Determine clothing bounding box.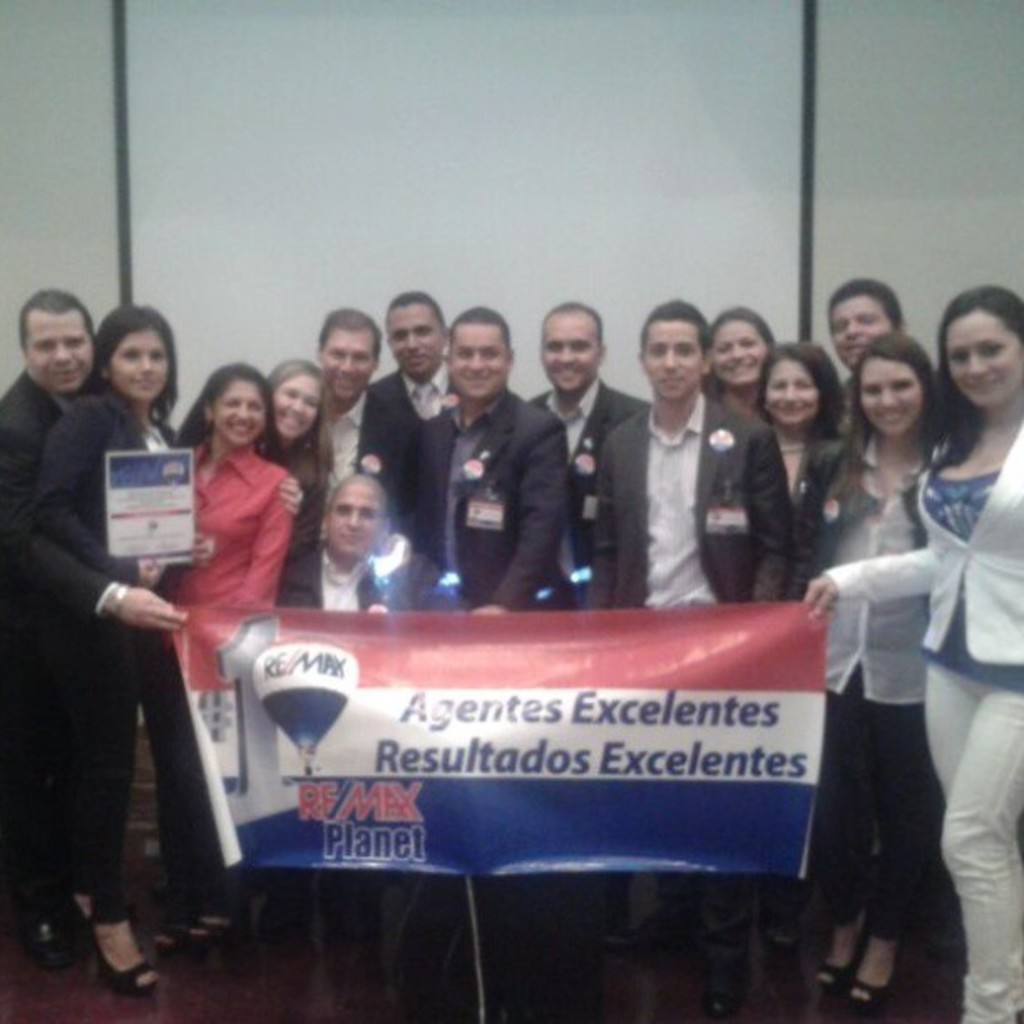
Determined: bbox=(827, 415, 1022, 1019).
